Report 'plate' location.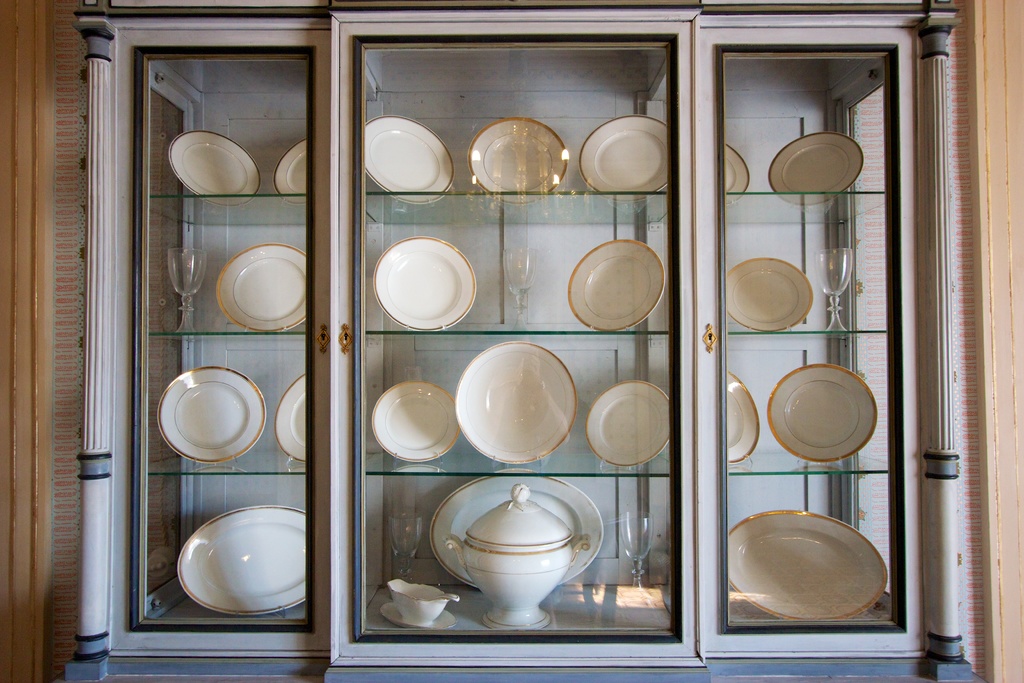
Report: x1=371 y1=381 x2=461 y2=461.
